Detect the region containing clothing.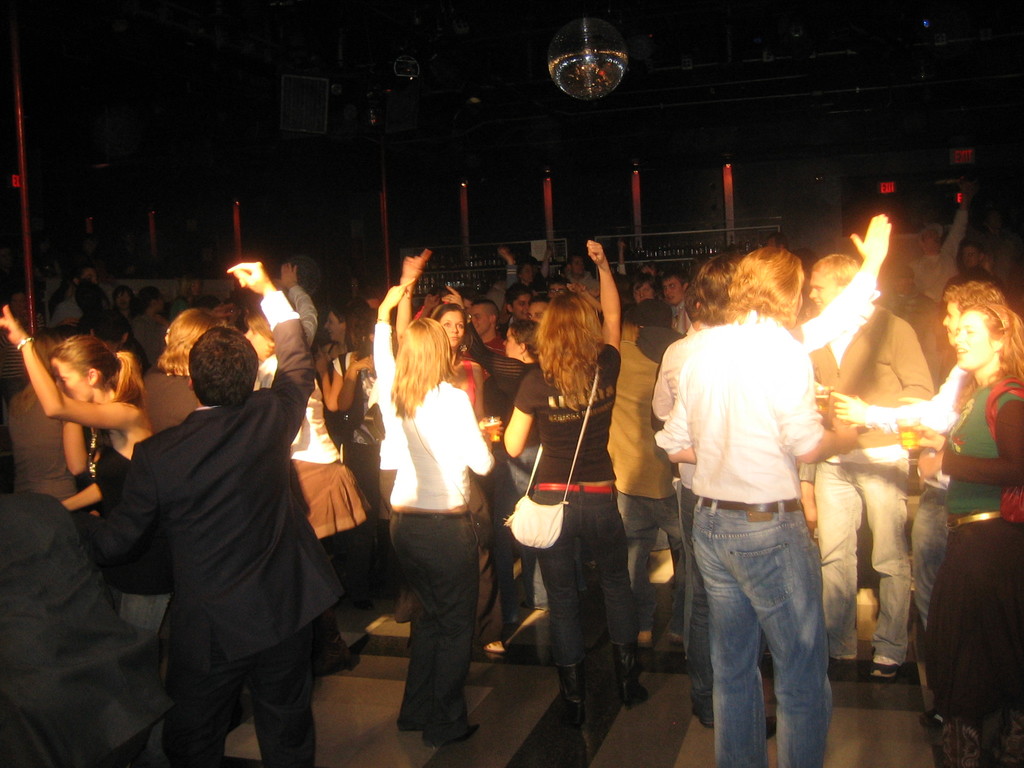
region(941, 371, 1023, 740).
